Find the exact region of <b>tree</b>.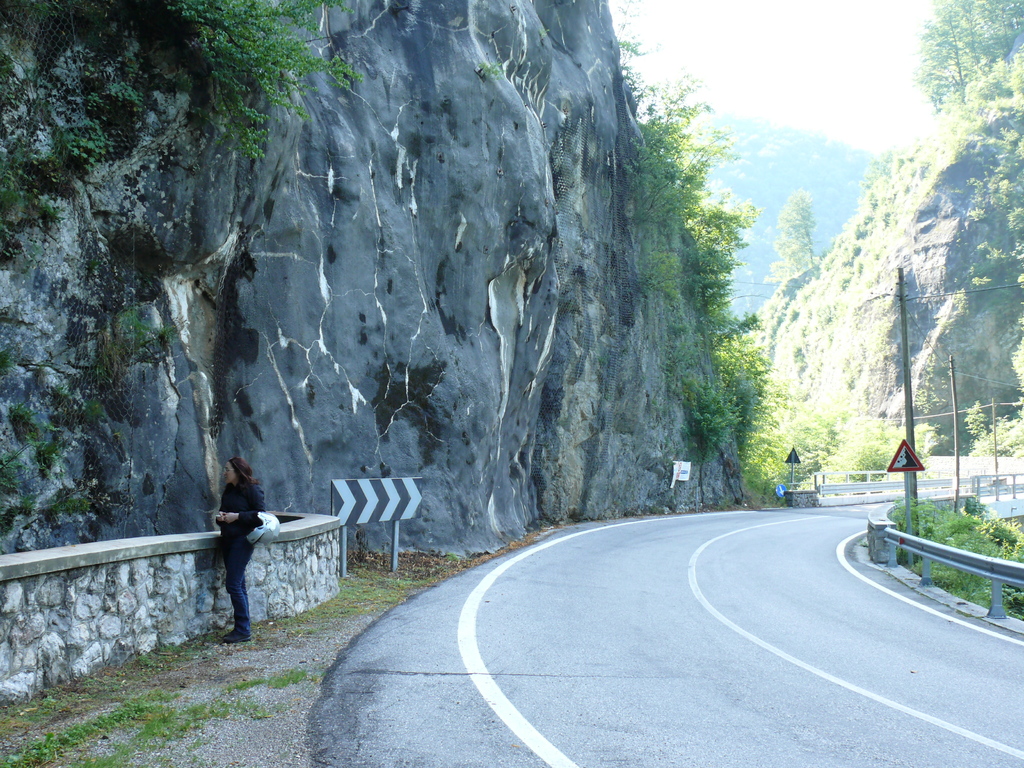
Exact region: box=[909, 0, 1016, 115].
